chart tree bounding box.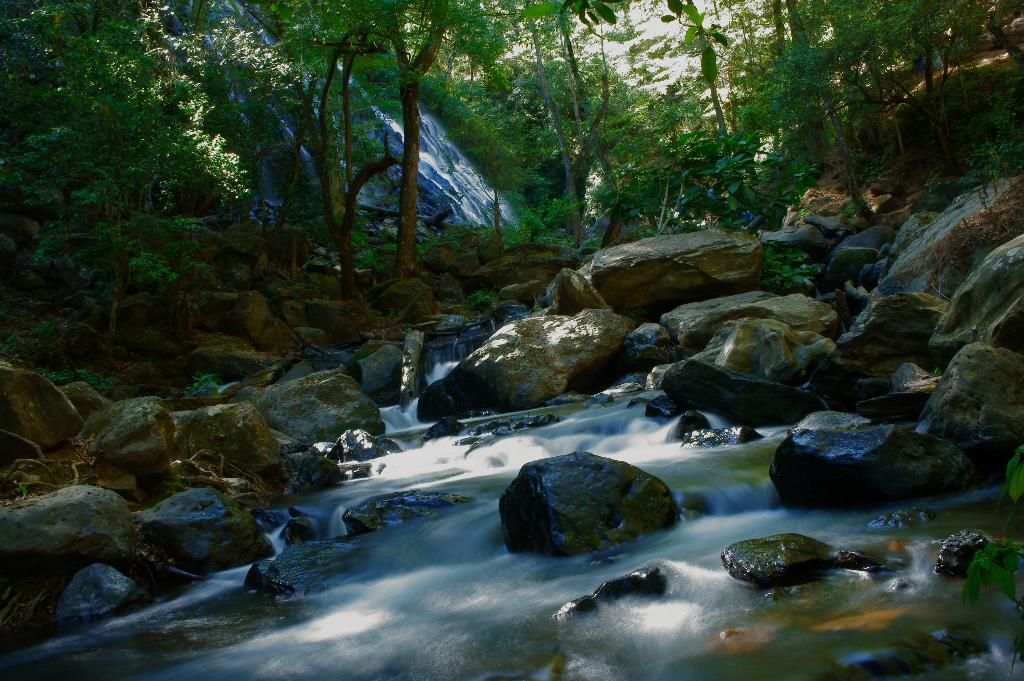
Charted: bbox(0, 1, 316, 294).
